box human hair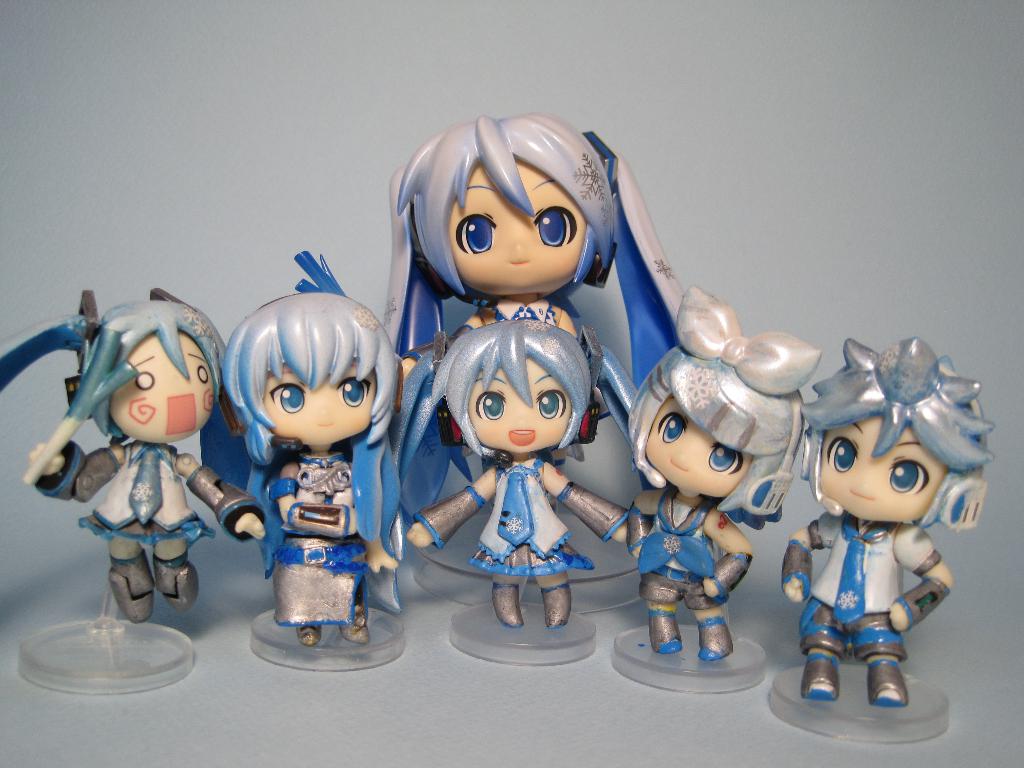
x1=801 y1=364 x2=982 y2=532
